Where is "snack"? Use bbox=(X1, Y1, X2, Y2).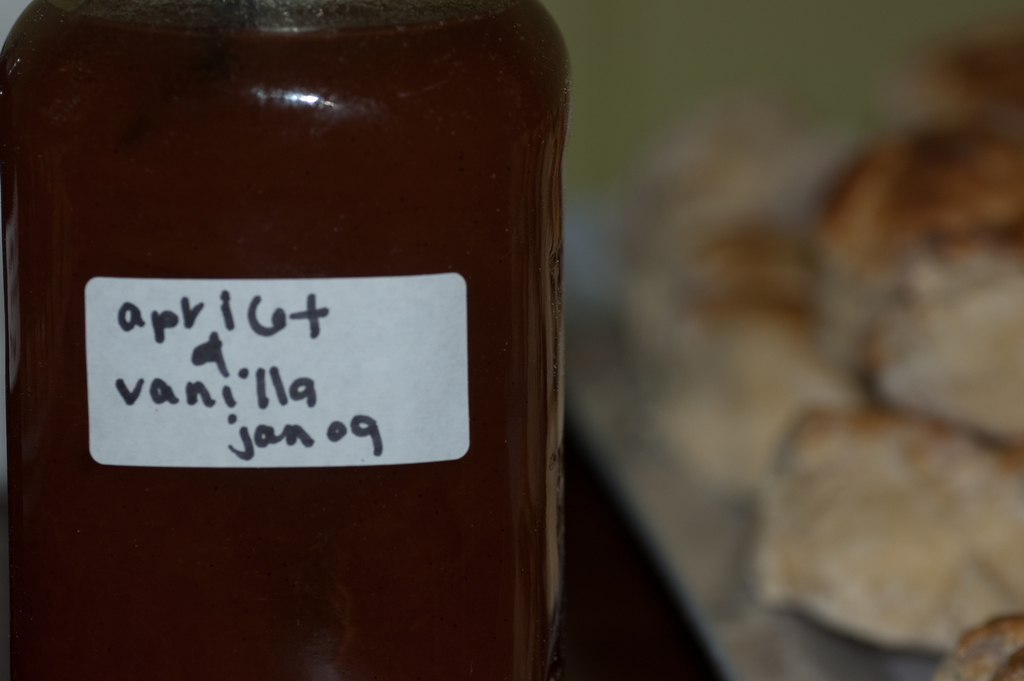
bbox=(8, 4, 554, 680).
